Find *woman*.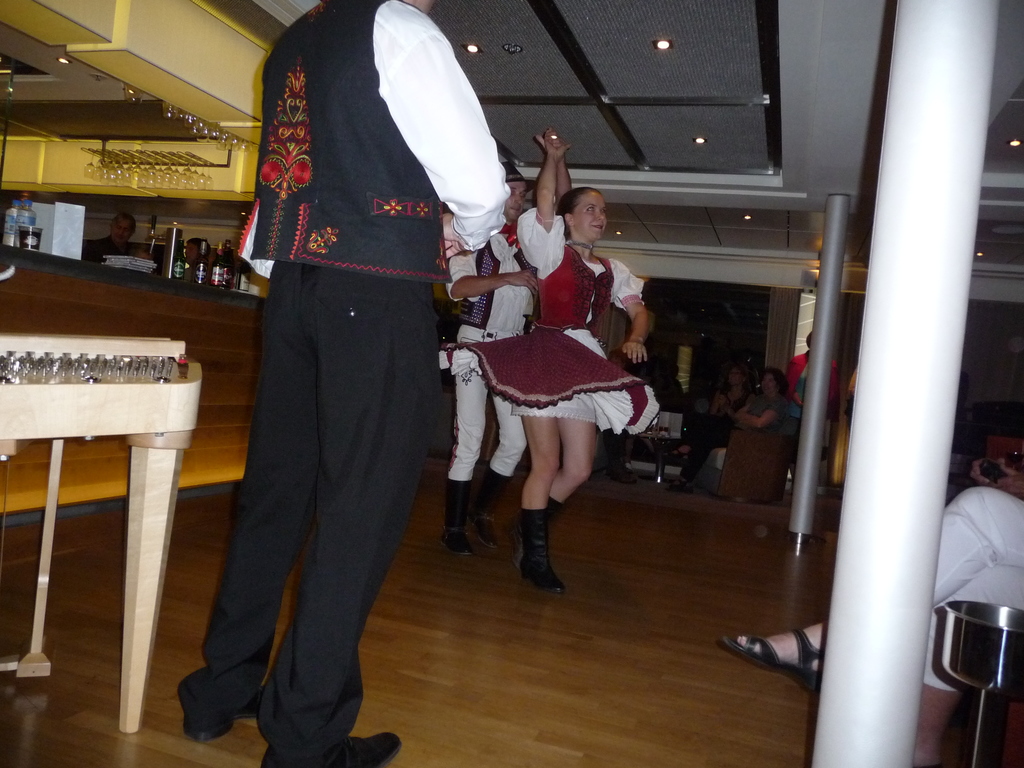
{"left": 472, "top": 167, "right": 649, "bottom": 581}.
